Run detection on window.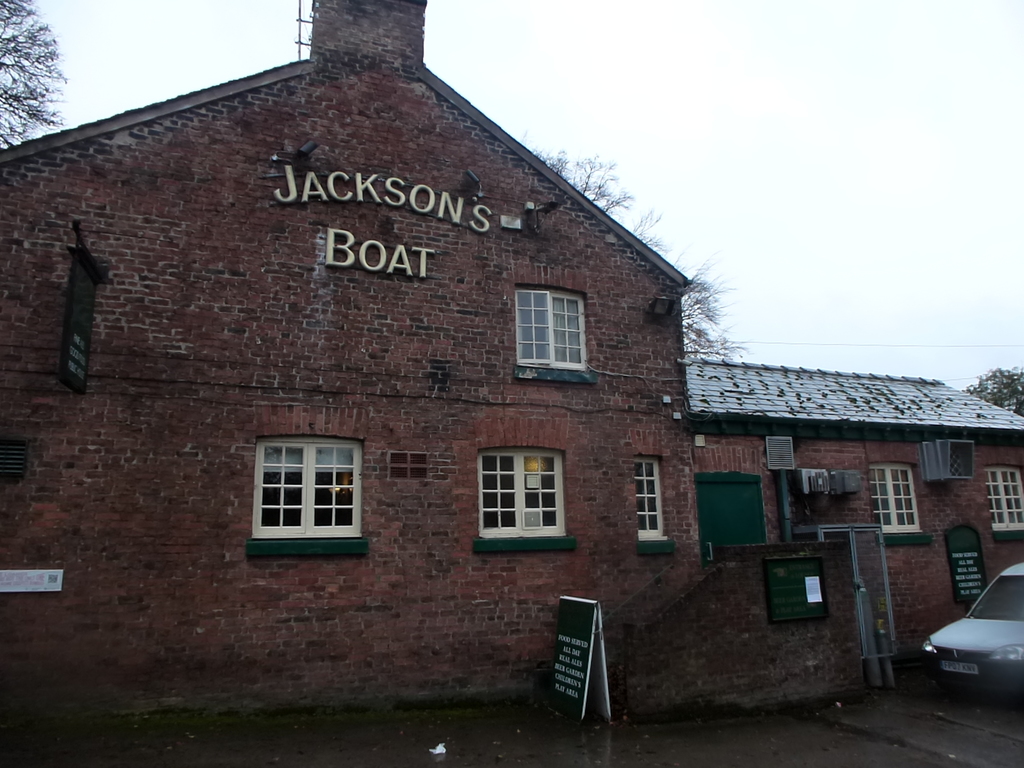
Result: <box>514,283,586,369</box>.
